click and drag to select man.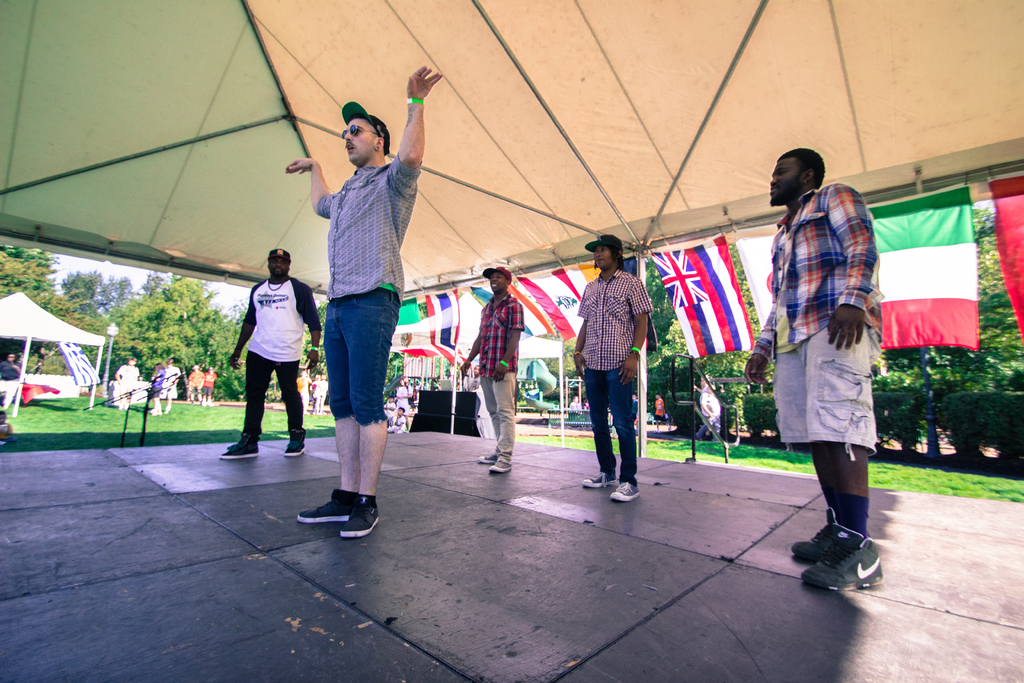
Selection: [0,349,22,409].
